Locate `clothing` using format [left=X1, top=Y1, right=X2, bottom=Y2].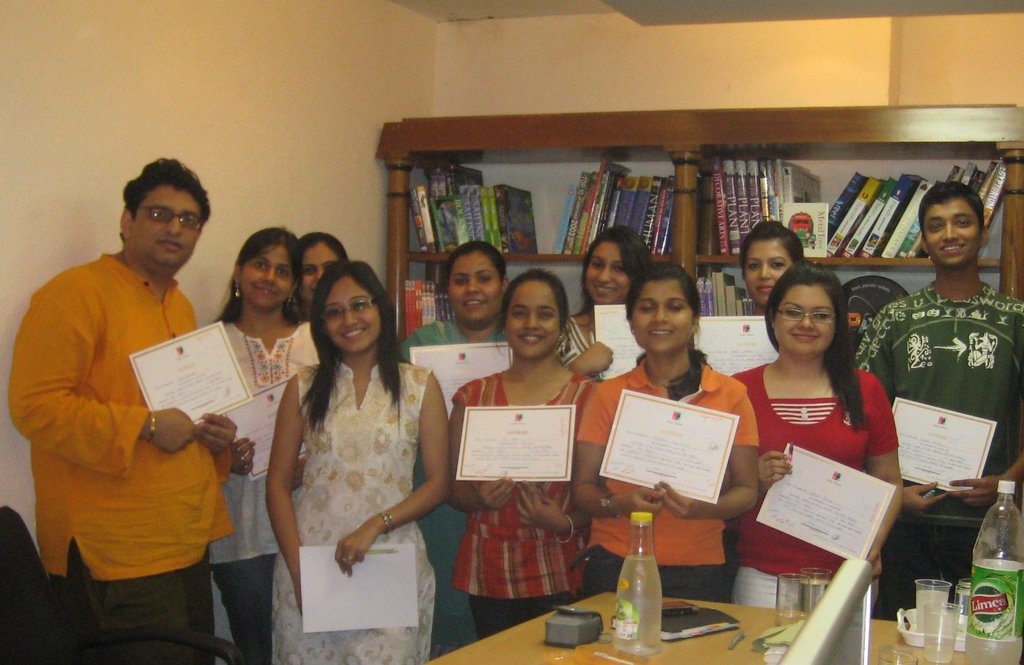
[left=7, top=252, right=238, bottom=664].
